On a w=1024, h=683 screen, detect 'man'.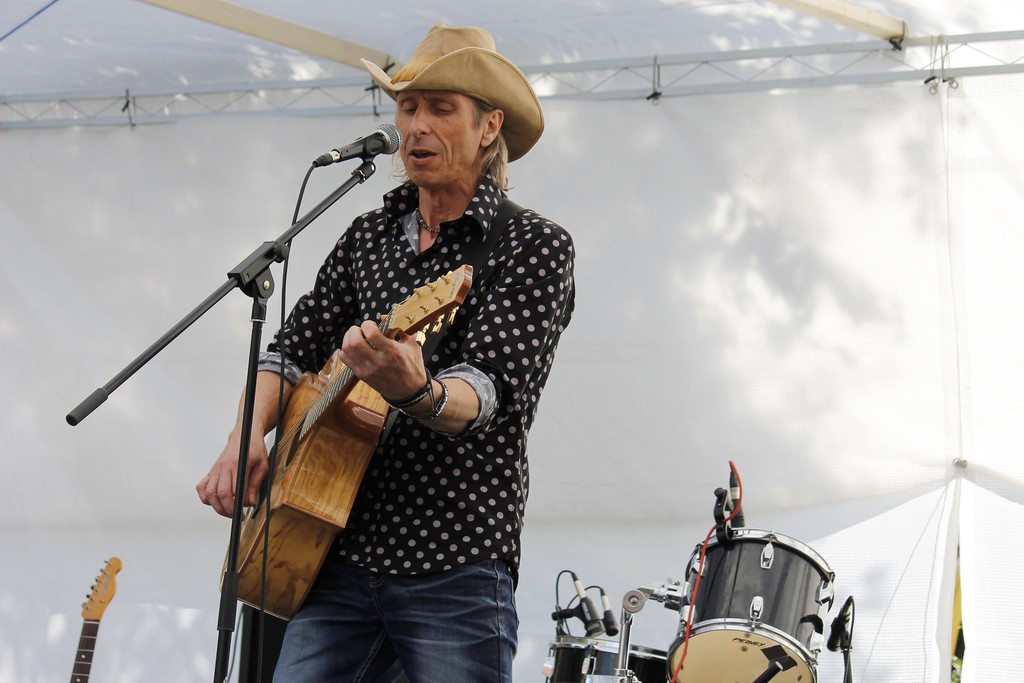
[192, 19, 579, 682].
